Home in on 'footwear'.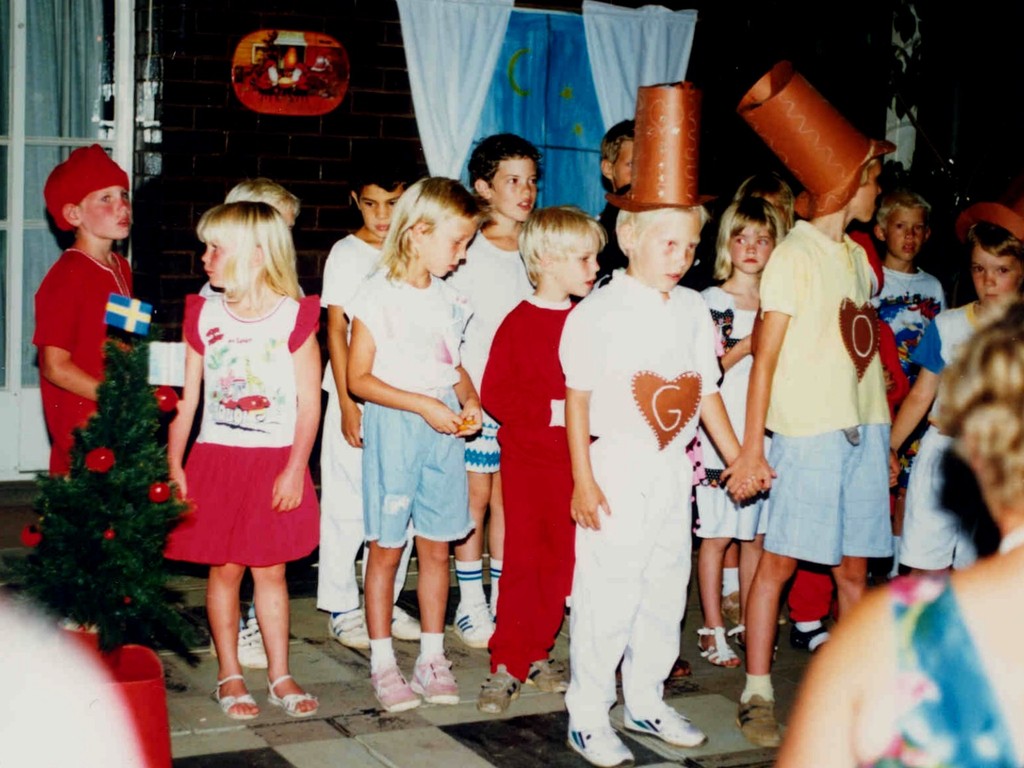
Homed in at (x1=239, y1=618, x2=269, y2=671).
